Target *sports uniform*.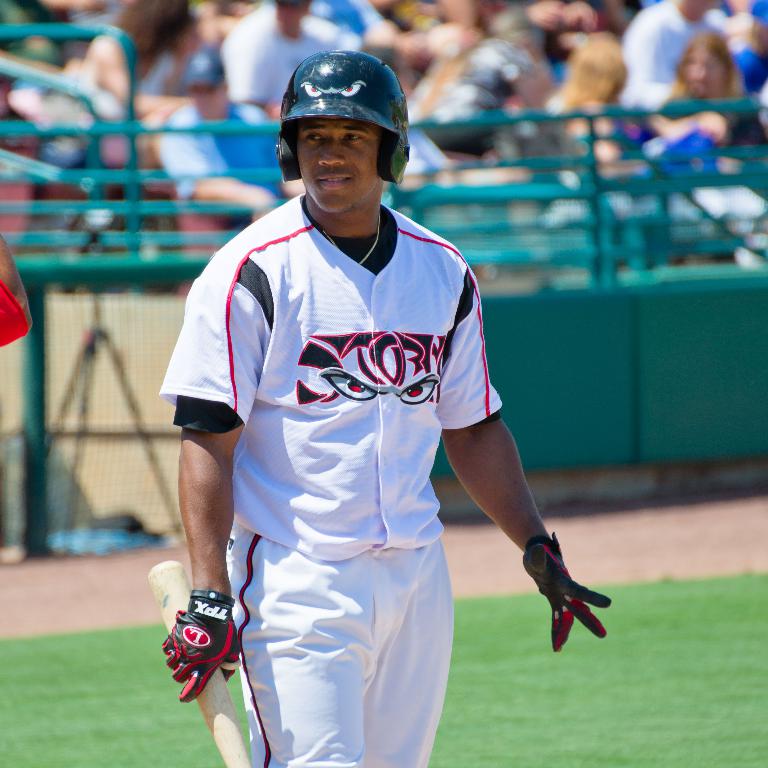
Target region: region(154, 50, 509, 767).
